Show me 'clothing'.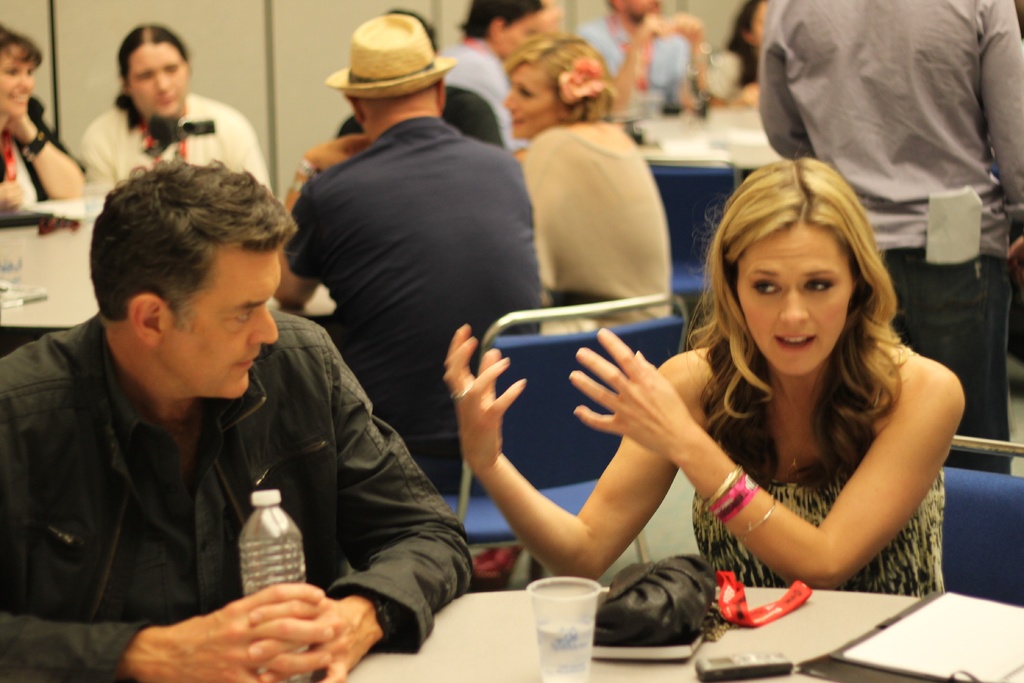
'clothing' is here: [left=283, top=117, right=539, bottom=489].
